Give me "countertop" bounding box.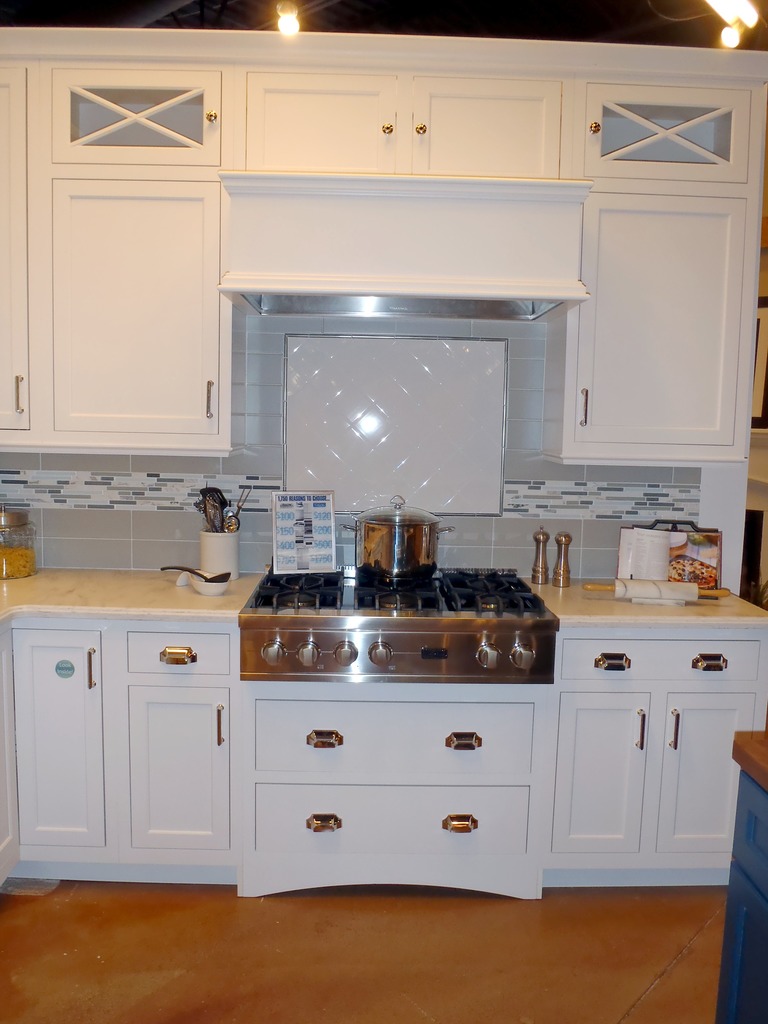
0 563 767 620.
